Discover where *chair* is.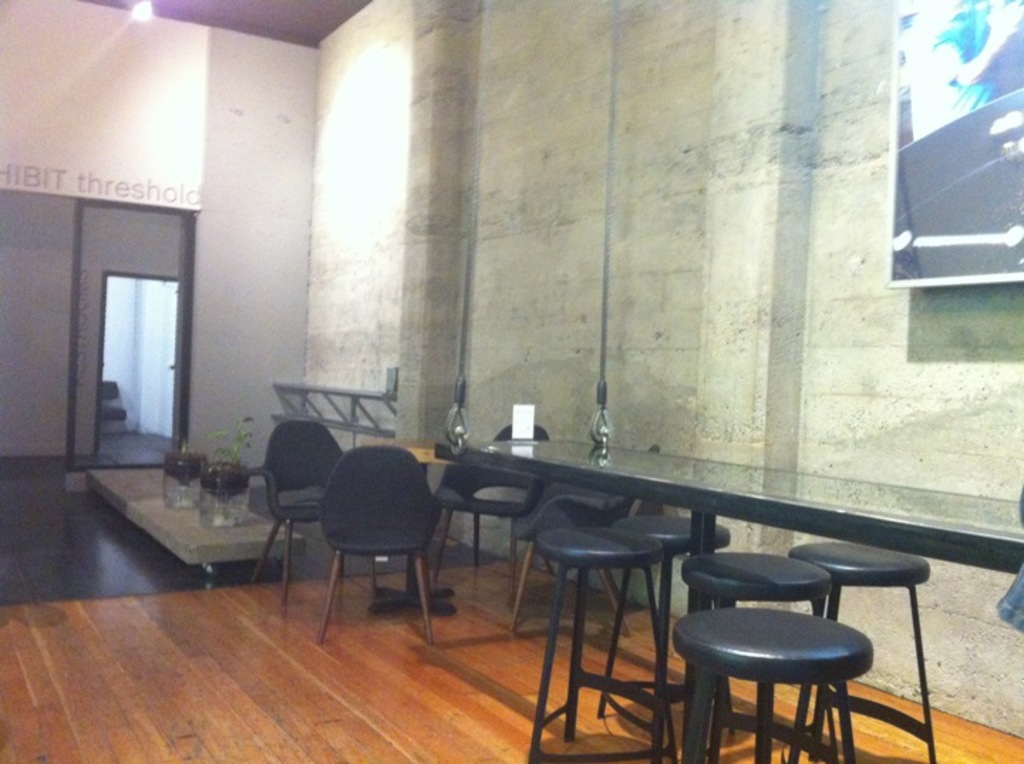
Discovered at {"left": 259, "top": 417, "right": 353, "bottom": 593}.
